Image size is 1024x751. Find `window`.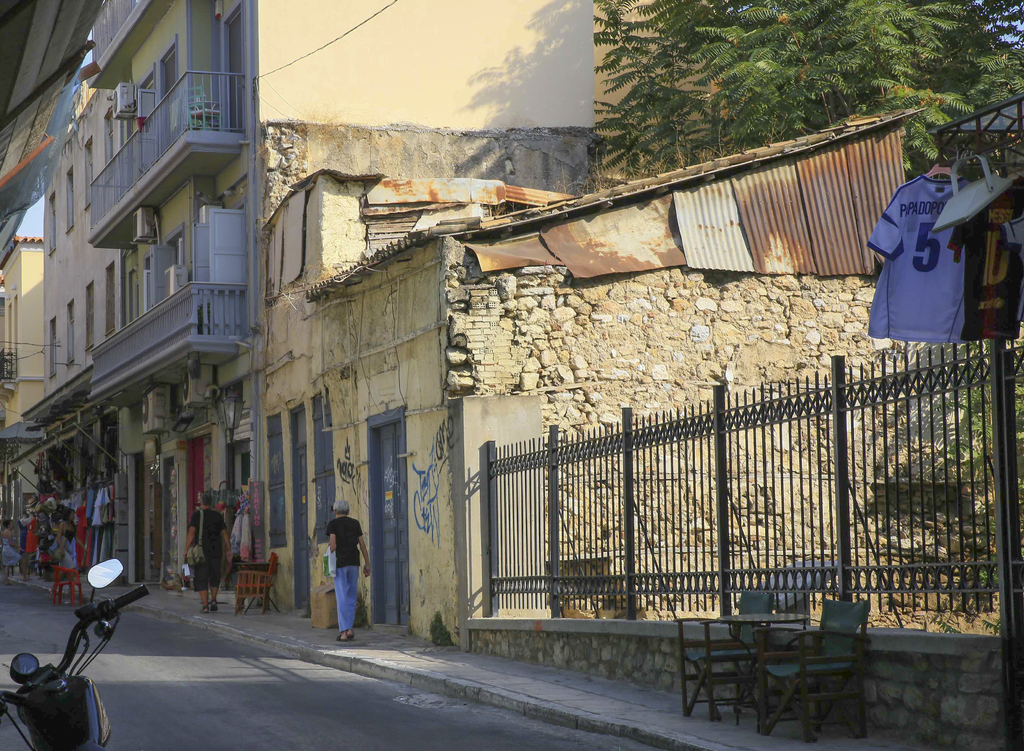
crop(63, 165, 76, 234).
